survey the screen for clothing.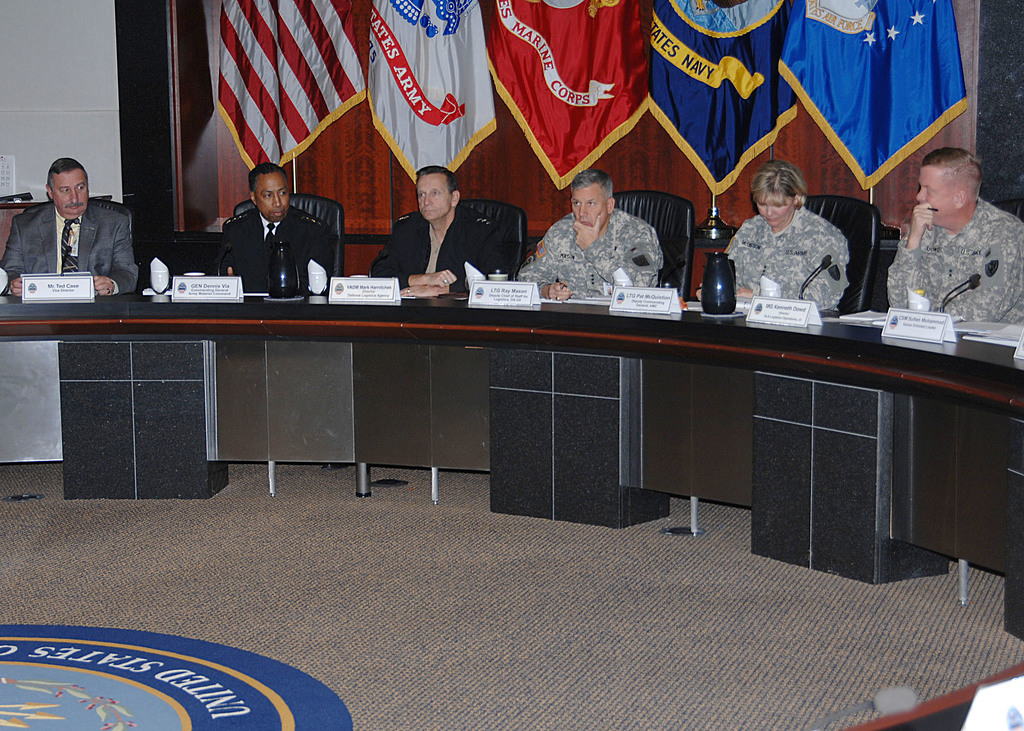
Survey found: region(516, 206, 666, 293).
